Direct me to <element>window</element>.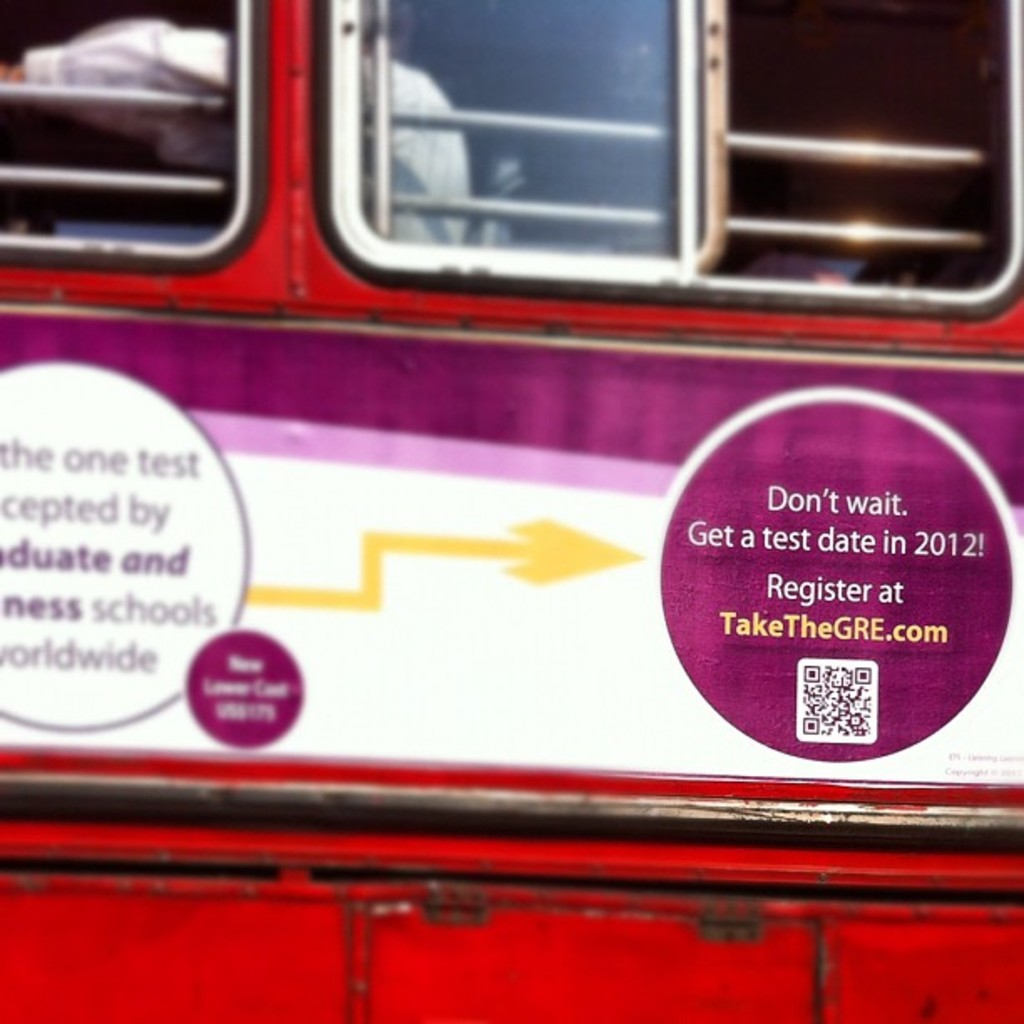
Direction: BBox(0, 0, 300, 306).
